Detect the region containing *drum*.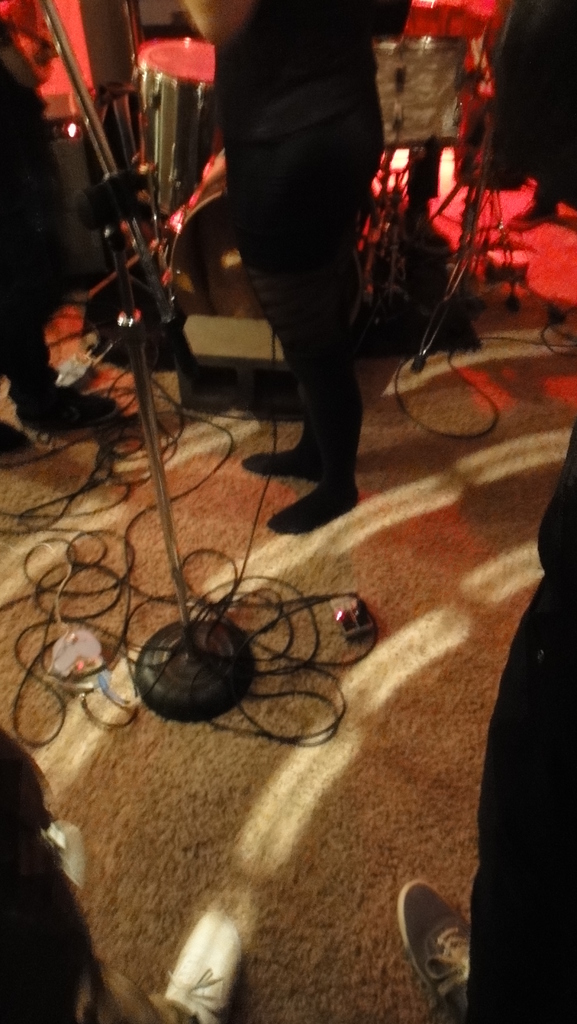
[left=367, top=36, right=472, bottom=147].
